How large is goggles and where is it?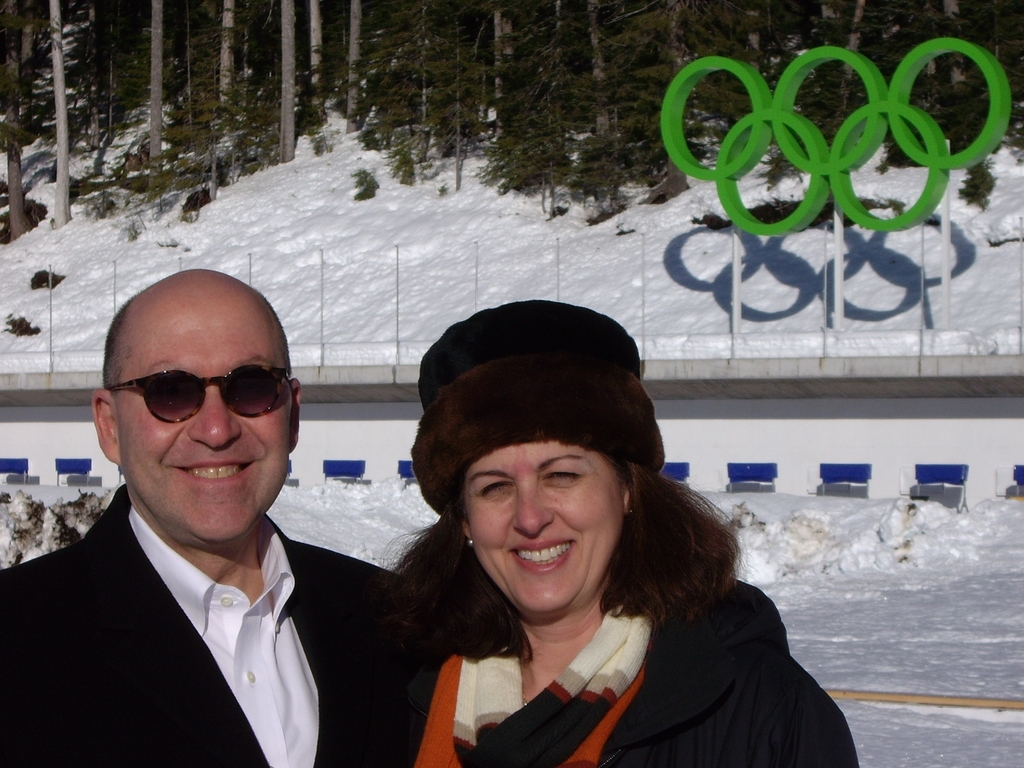
Bounding box: left=99, top=369, right=283, bottom=432.
